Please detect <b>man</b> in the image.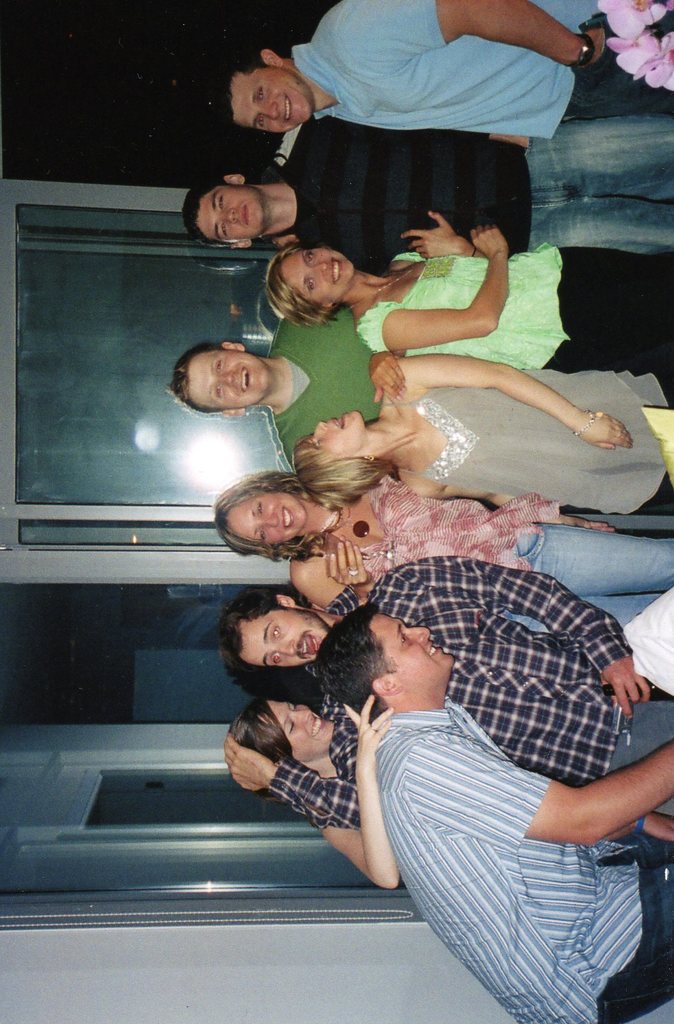
crop(312, 597, 673, 1023).
